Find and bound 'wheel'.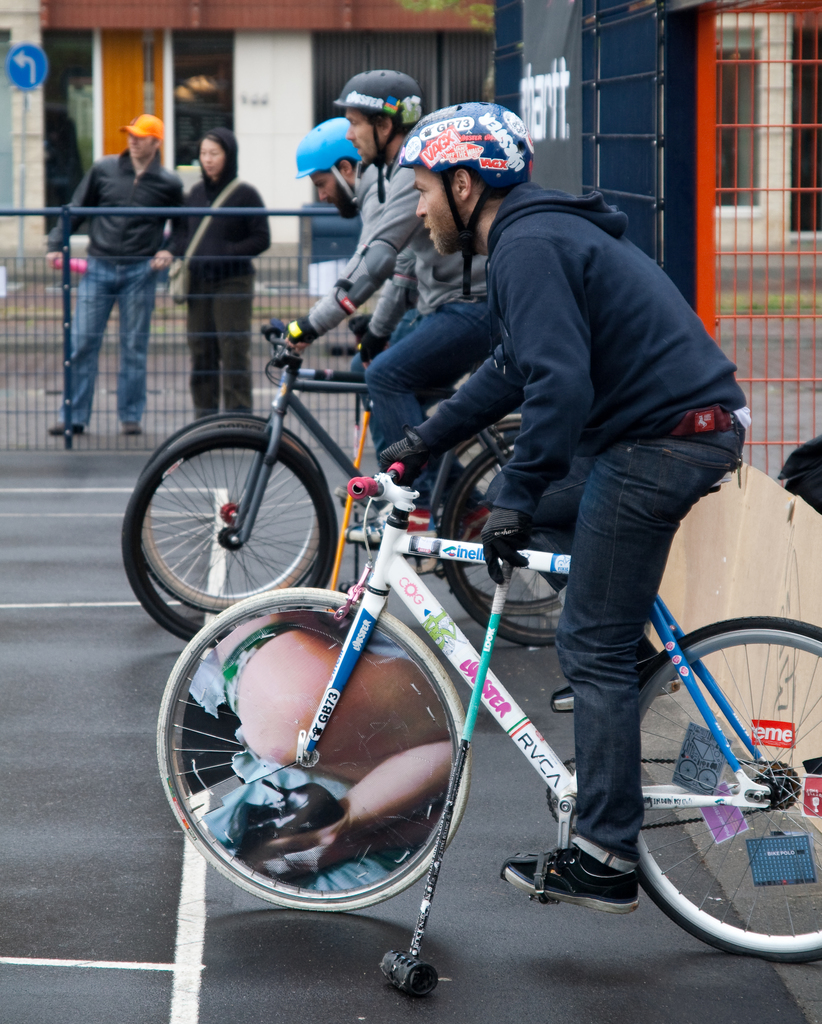
Bound: select_region(122, 426, 342, 652).
